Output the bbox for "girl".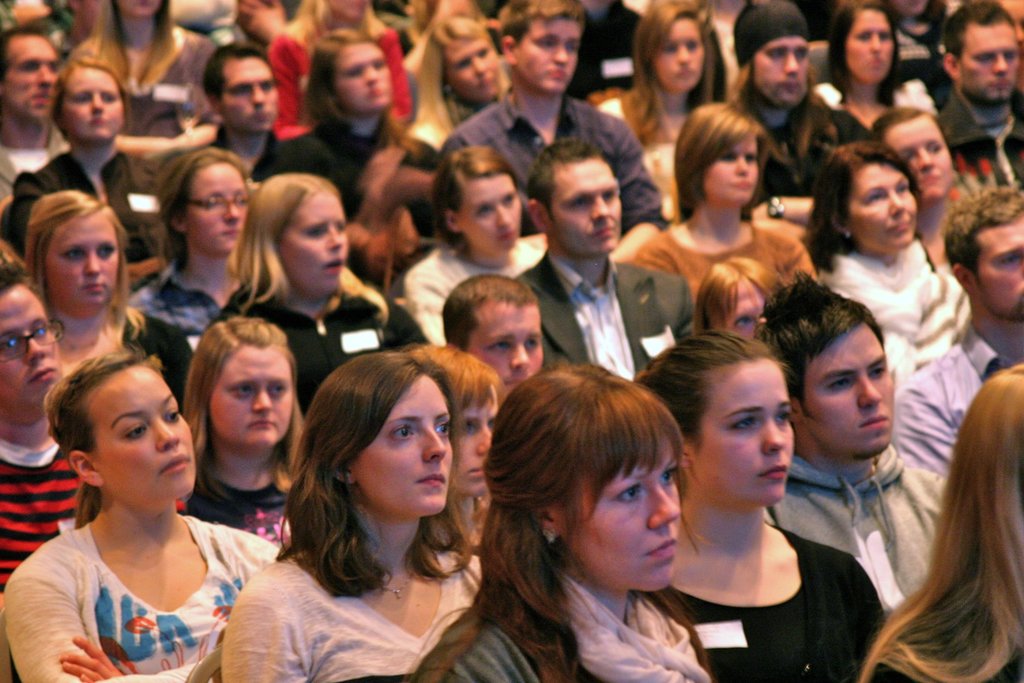
left=69, top=0, right=227, bottom=165.
